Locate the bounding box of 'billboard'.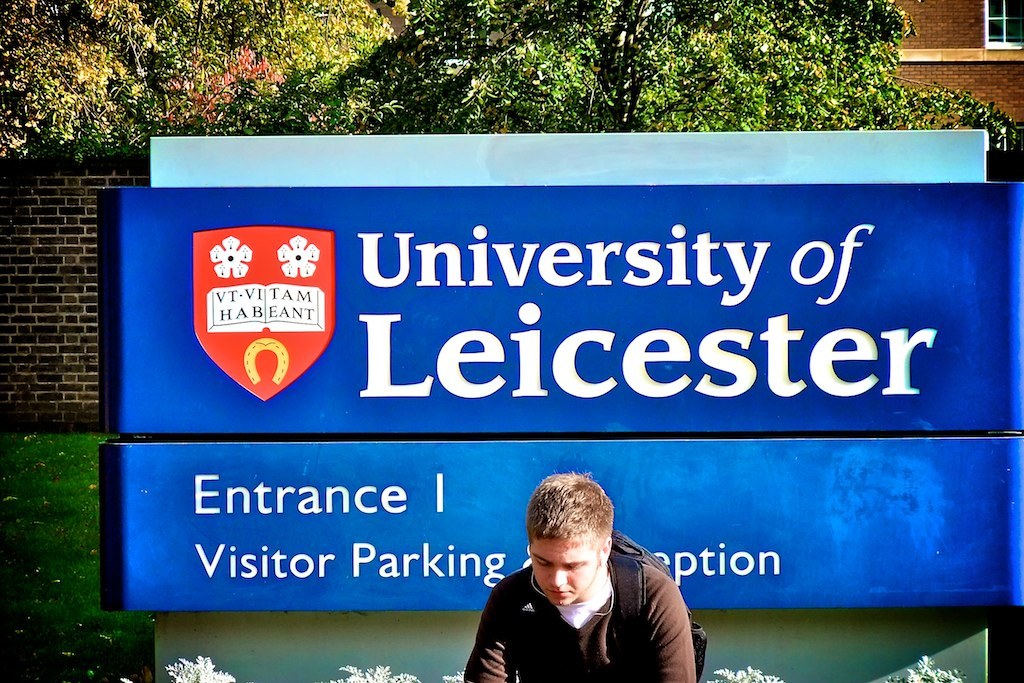
Bounding box: detection(148, 125, 993, 182).
